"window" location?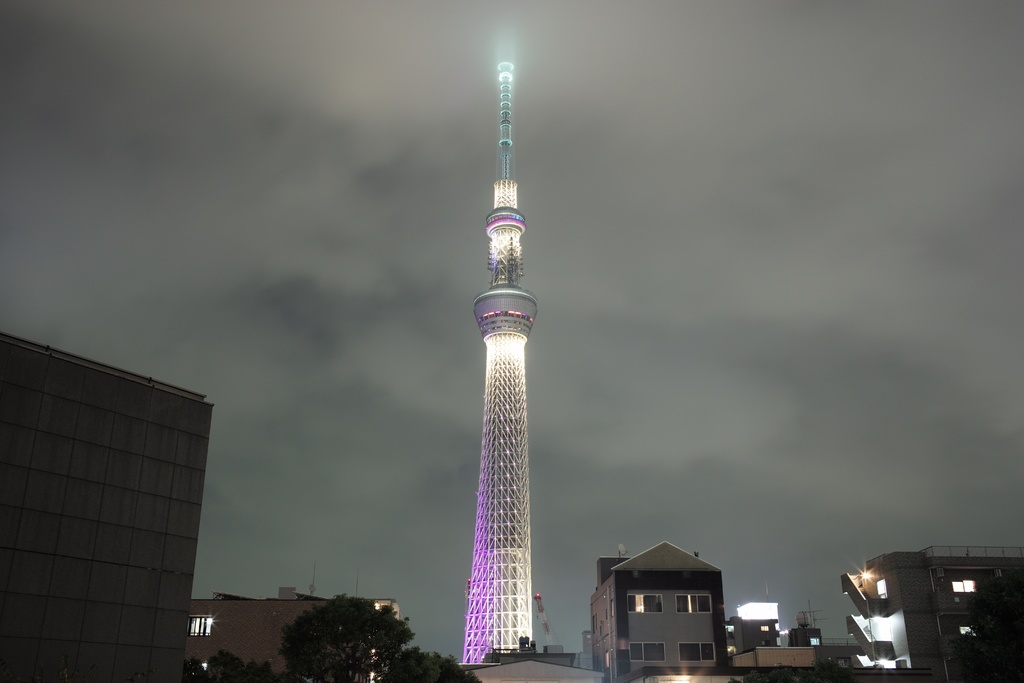
box(628, 639, 668, 663)
